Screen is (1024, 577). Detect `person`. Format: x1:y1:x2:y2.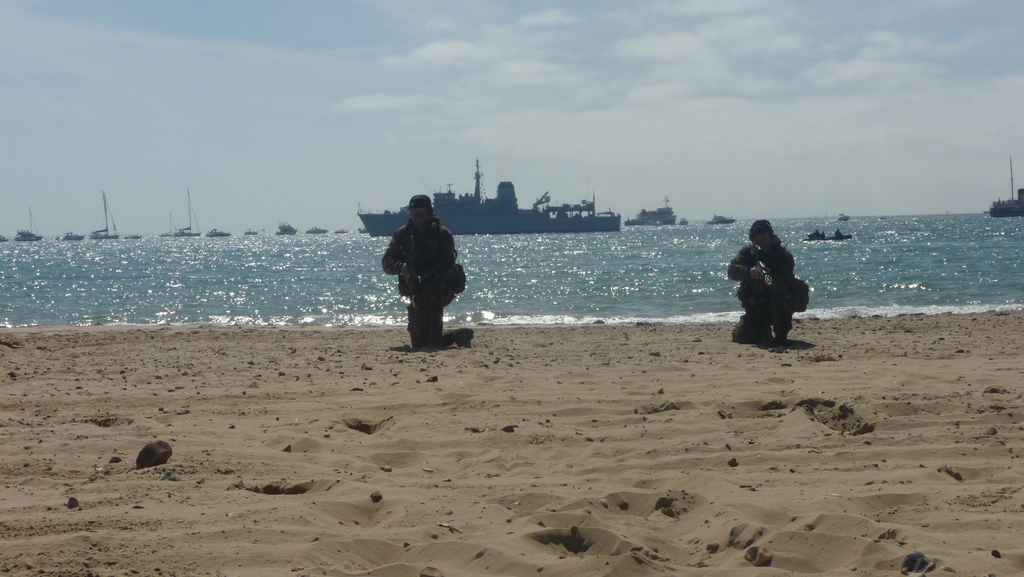
380:195:474:345.
